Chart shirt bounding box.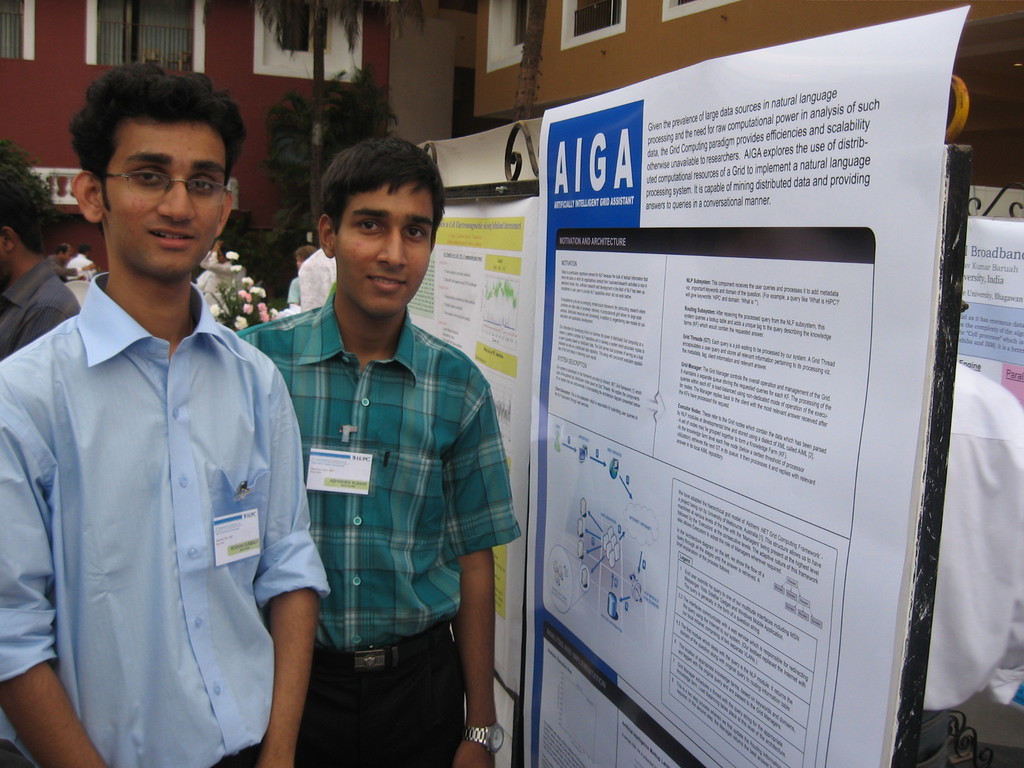
Charted: {"x1": 0, "y1": 268, "x2": 332, "y2": 767}.
